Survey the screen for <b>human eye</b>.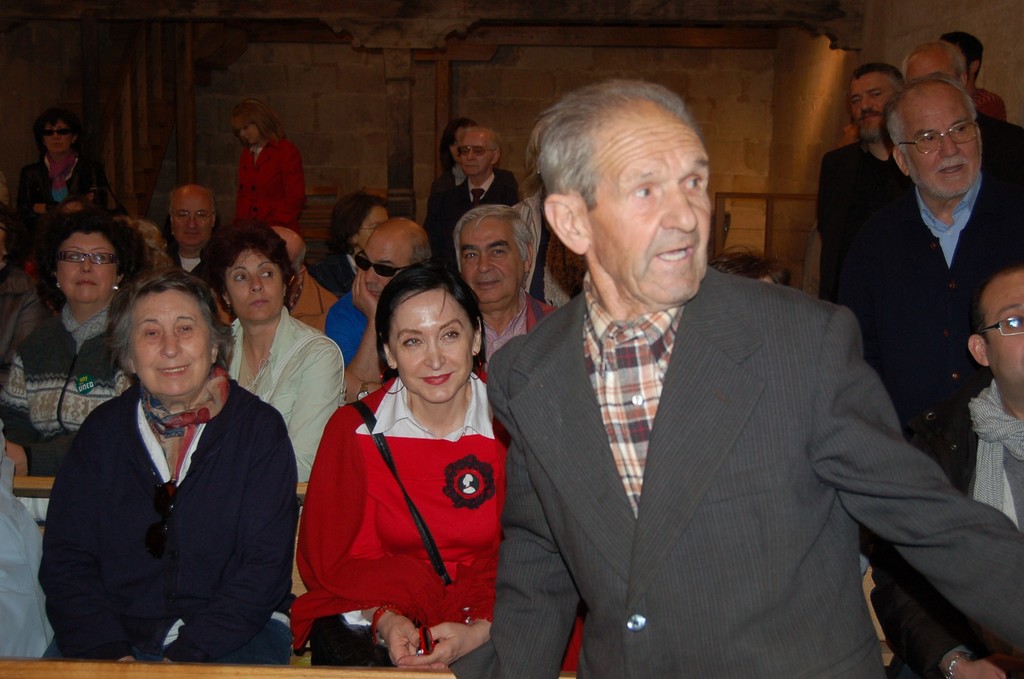
Survey found: box=[440, 327, 463, 343].
